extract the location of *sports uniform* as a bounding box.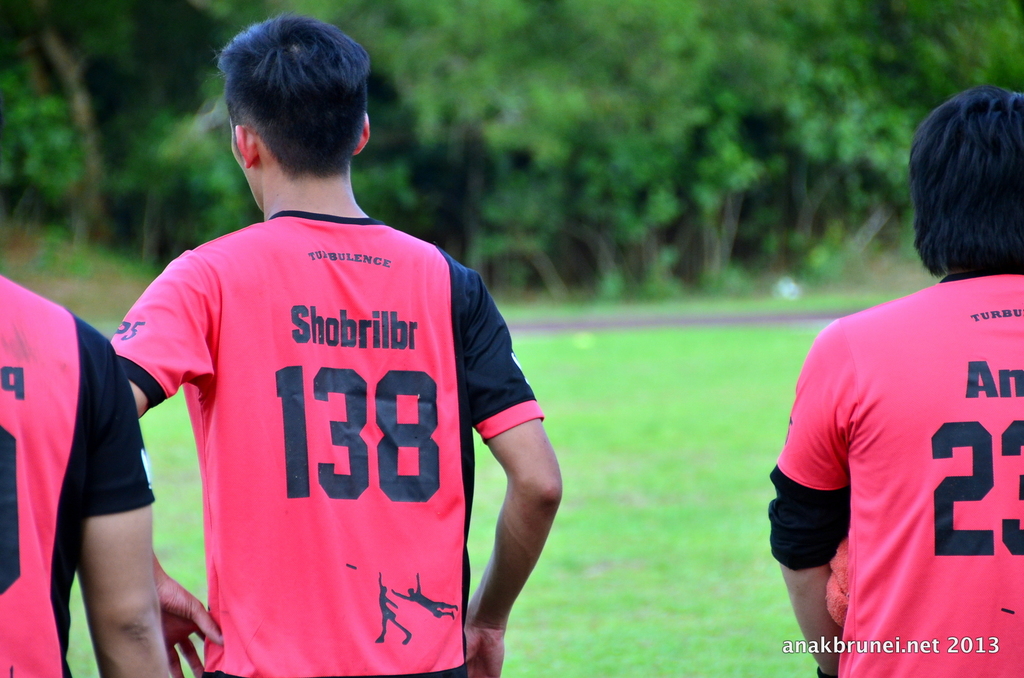
region(111, 213, 542, 677).
